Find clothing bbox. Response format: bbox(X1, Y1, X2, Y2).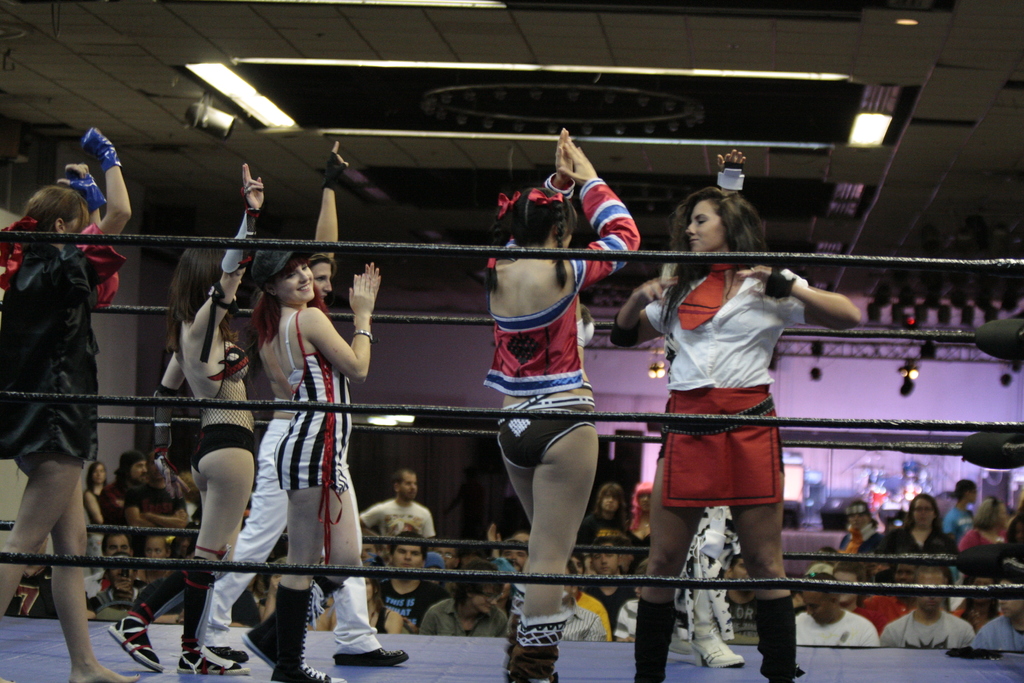
bbox(415, 598, 506, 633).
